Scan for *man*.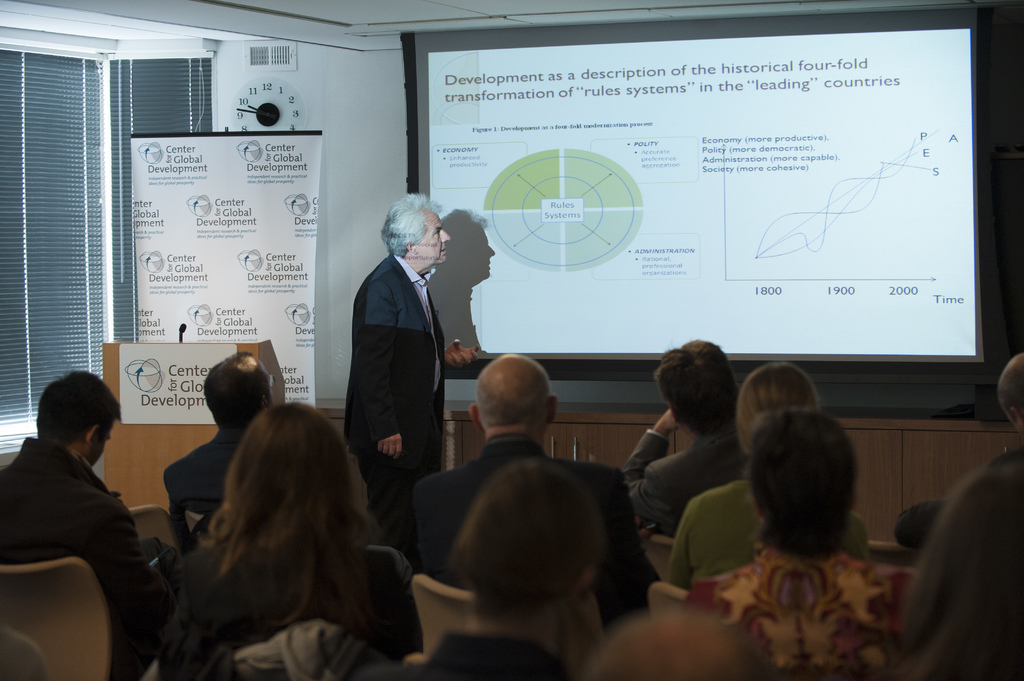
Scan result: <bbox>168, 346, 271, 517</bbox>.
